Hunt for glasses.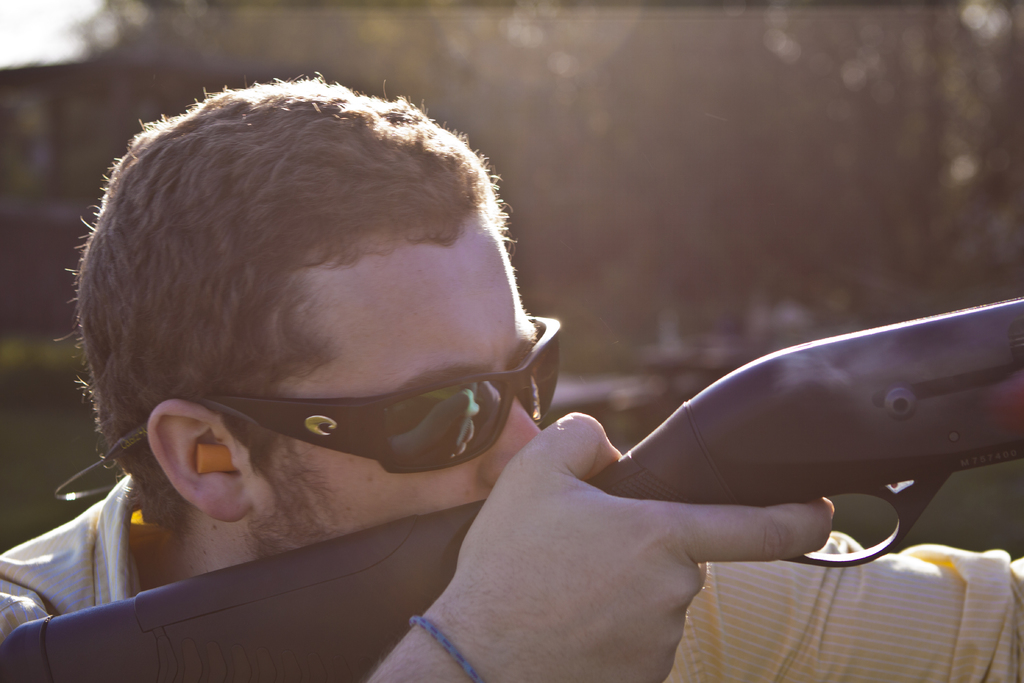
Hunted down at x1=100 y1=309 x2=564 y2=474.
